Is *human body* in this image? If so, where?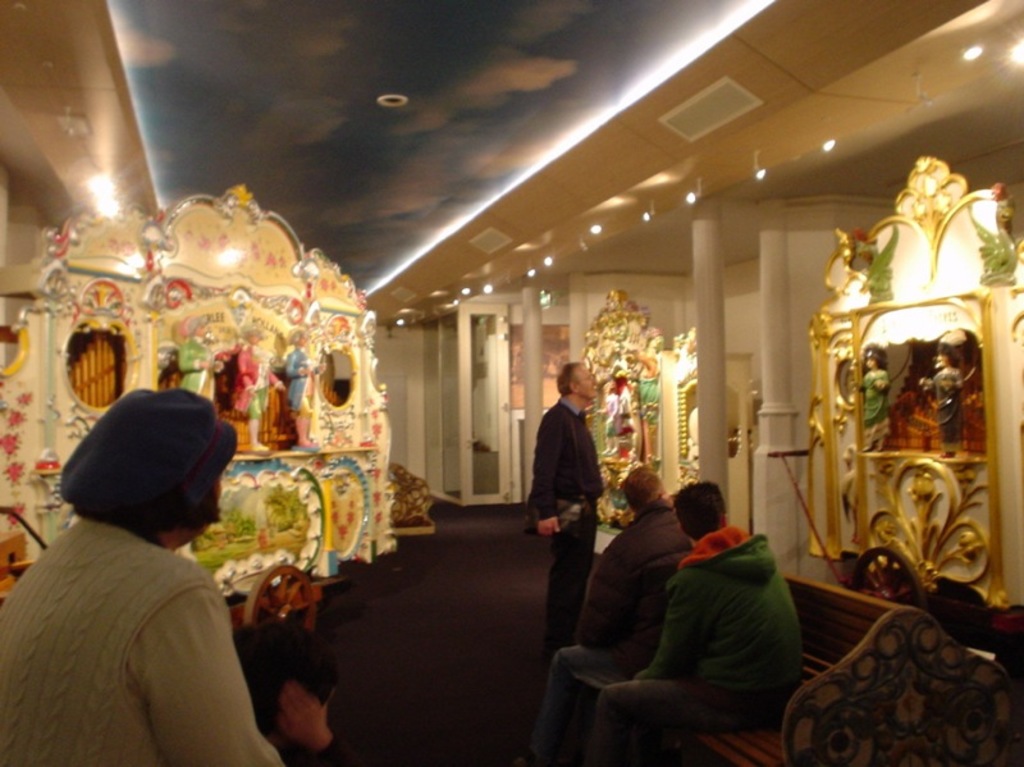
Yes, at 598:539:810:766.
